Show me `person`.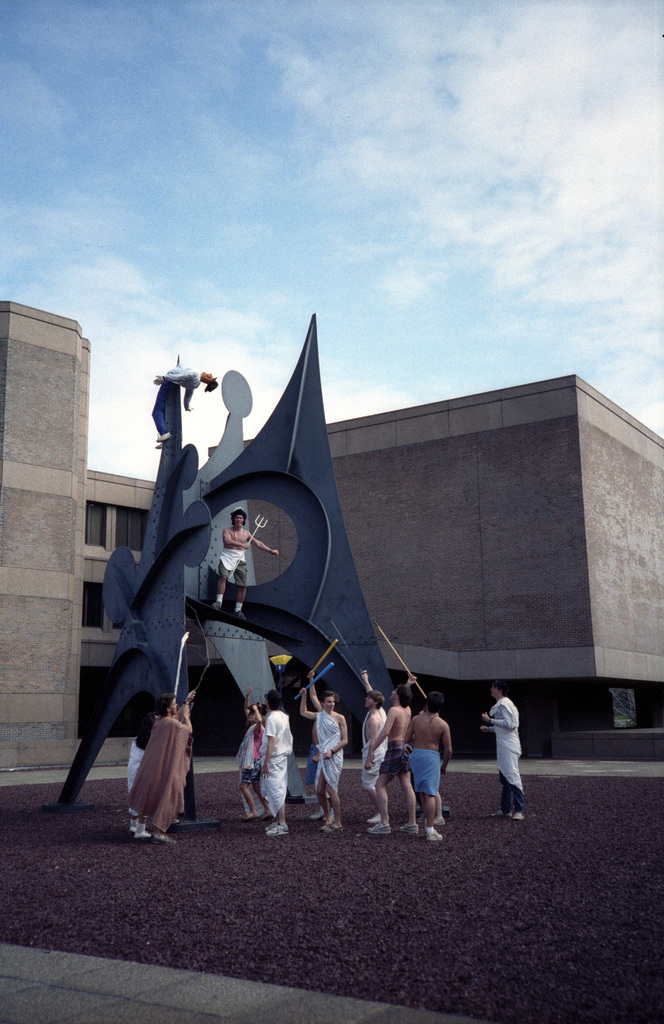
`person` is here: l=300, t=688, r=344, b=828.
